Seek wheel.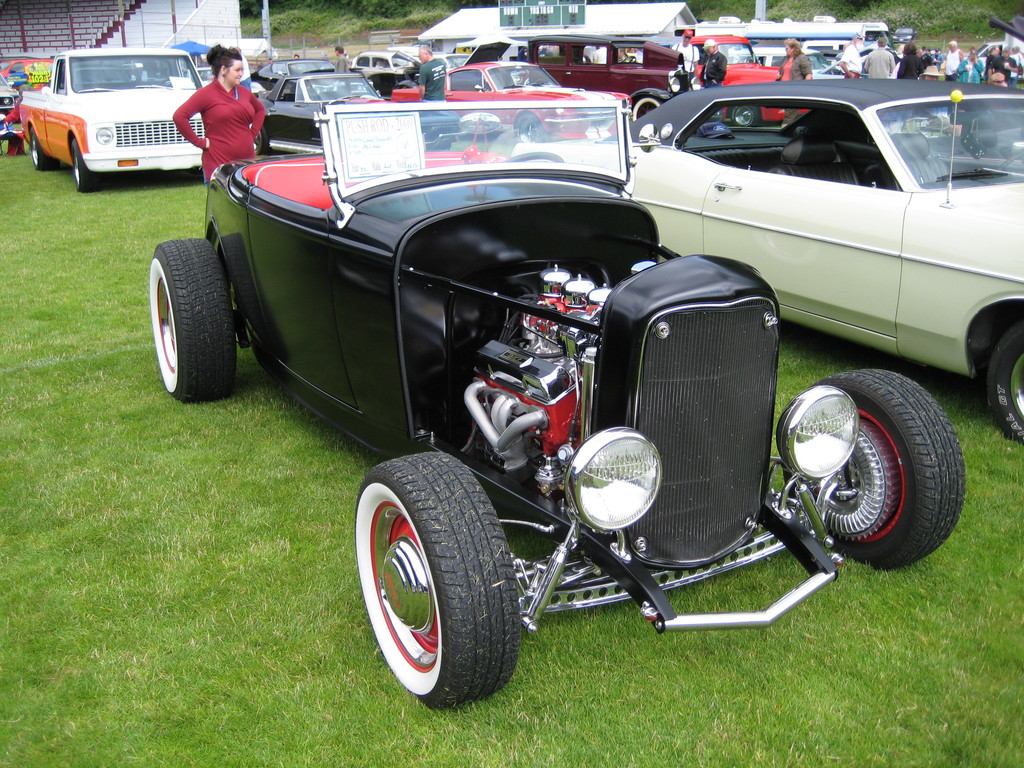
(502, 152, 563, 163).
